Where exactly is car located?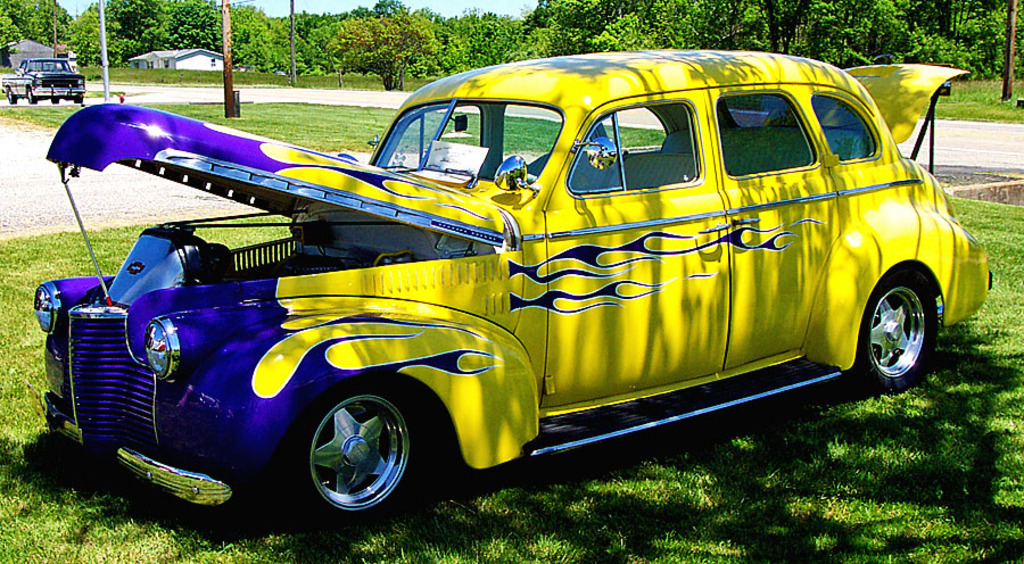
Its bounding box is locate(1, 53, 92, 105).
